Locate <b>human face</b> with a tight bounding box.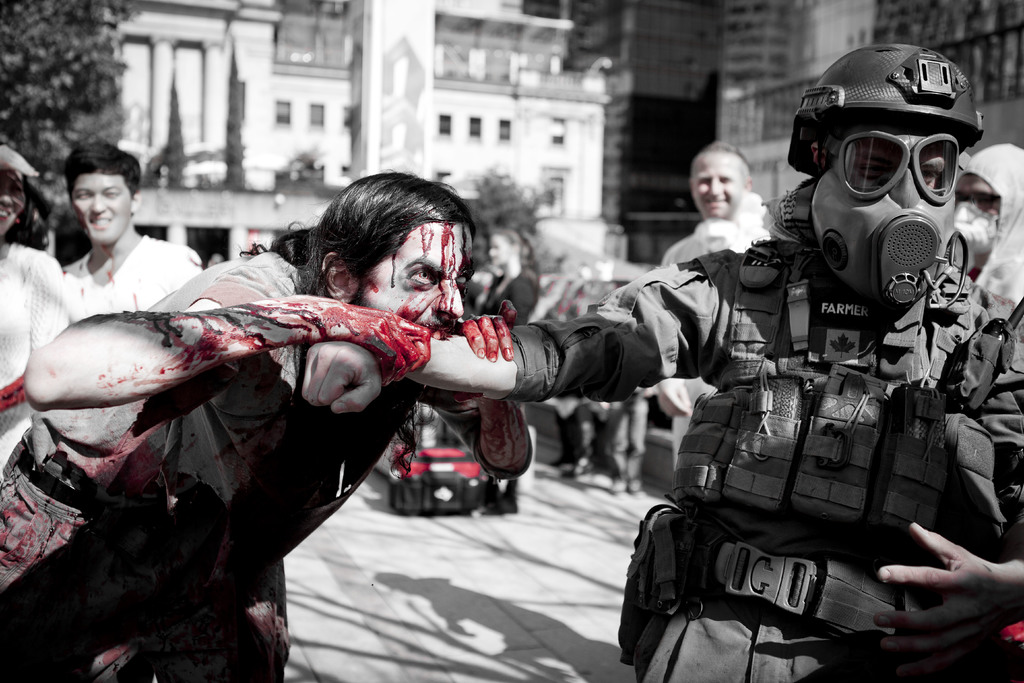
(left=854, top=138, right=945, bottom=185).
